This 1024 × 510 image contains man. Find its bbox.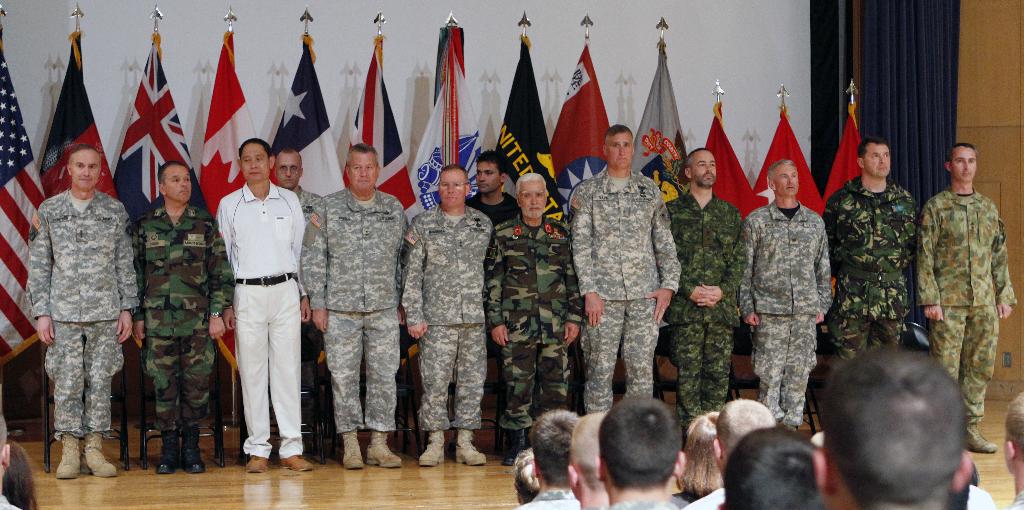
<region>205, 112, 303, 468</region>.
